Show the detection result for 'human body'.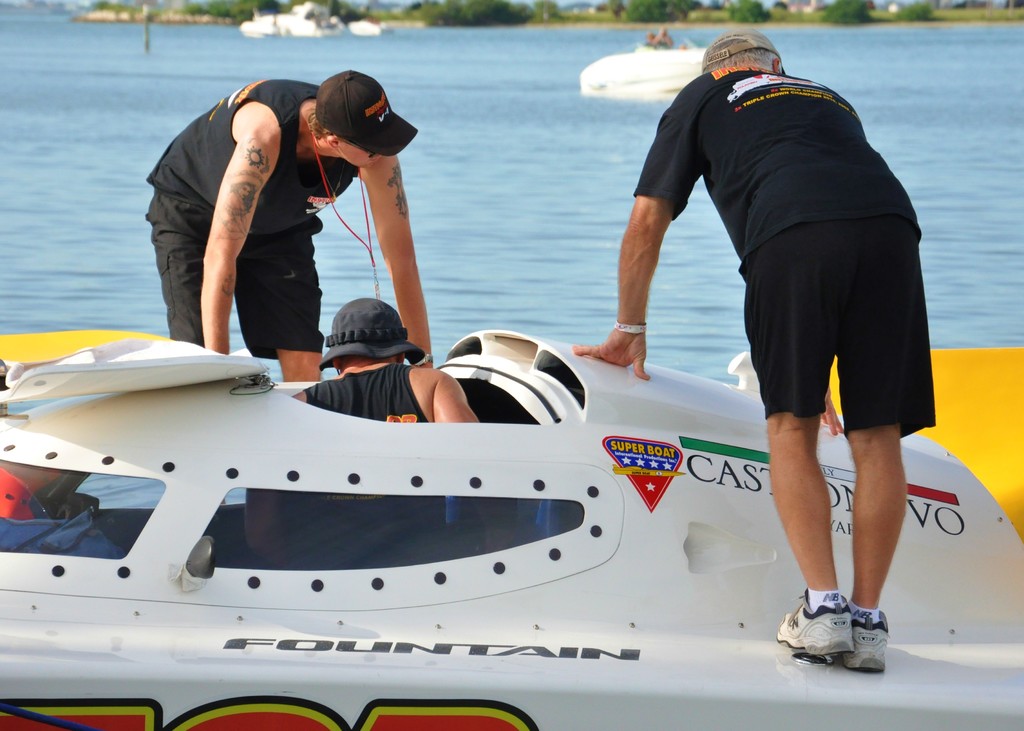
Rect(239, 291, 488, 573).
